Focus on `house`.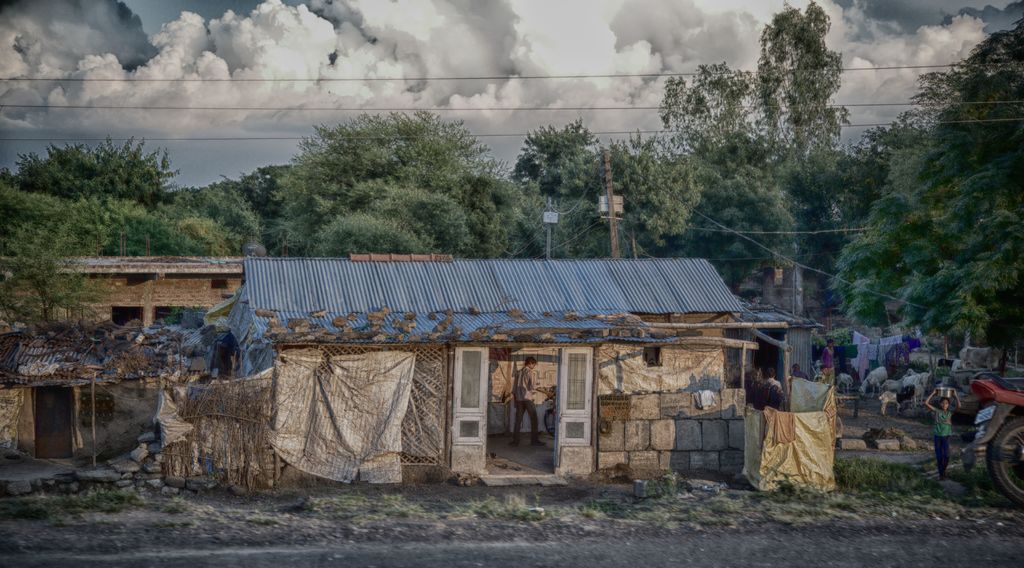
Focused at 219/231/796/502.
